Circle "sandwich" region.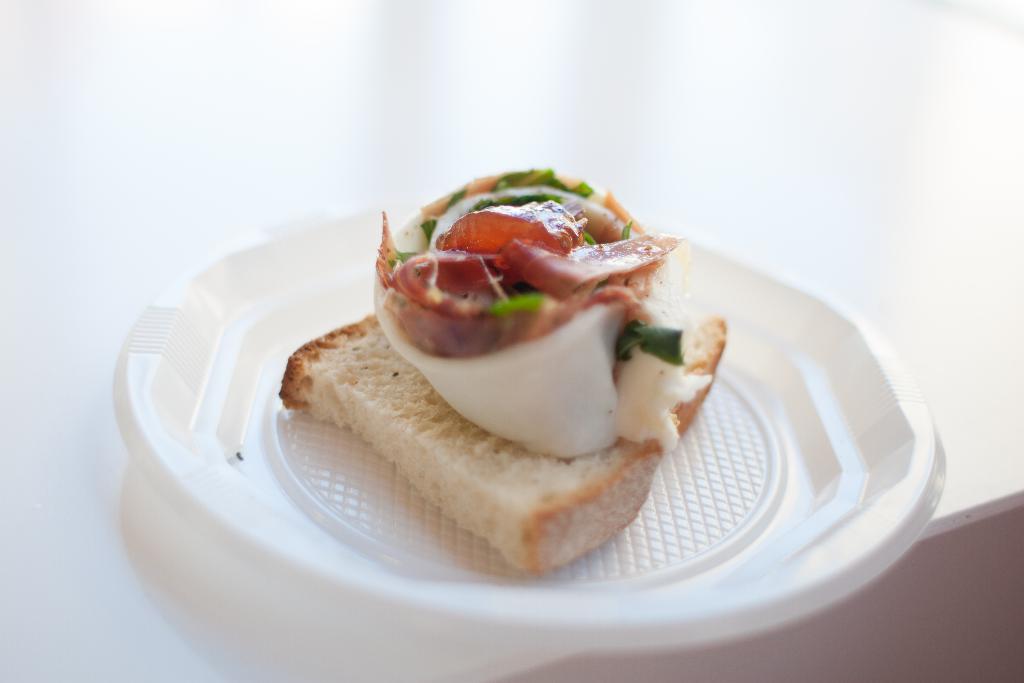
Region: 276,172,730,582.
